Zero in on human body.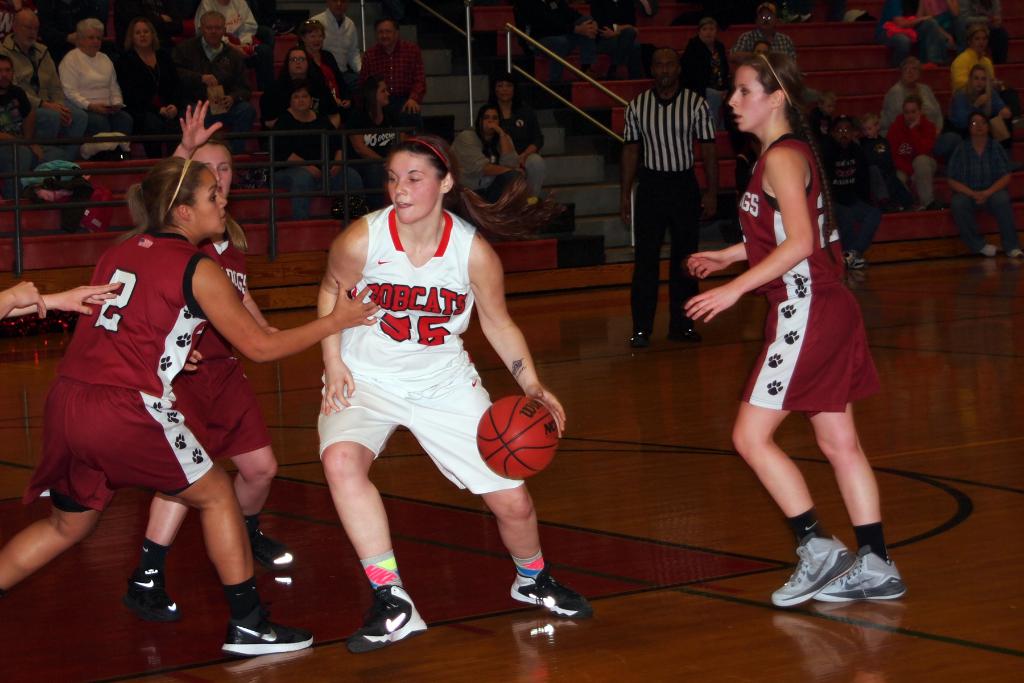
Zeroed in: 0, 3, 88, 134.
